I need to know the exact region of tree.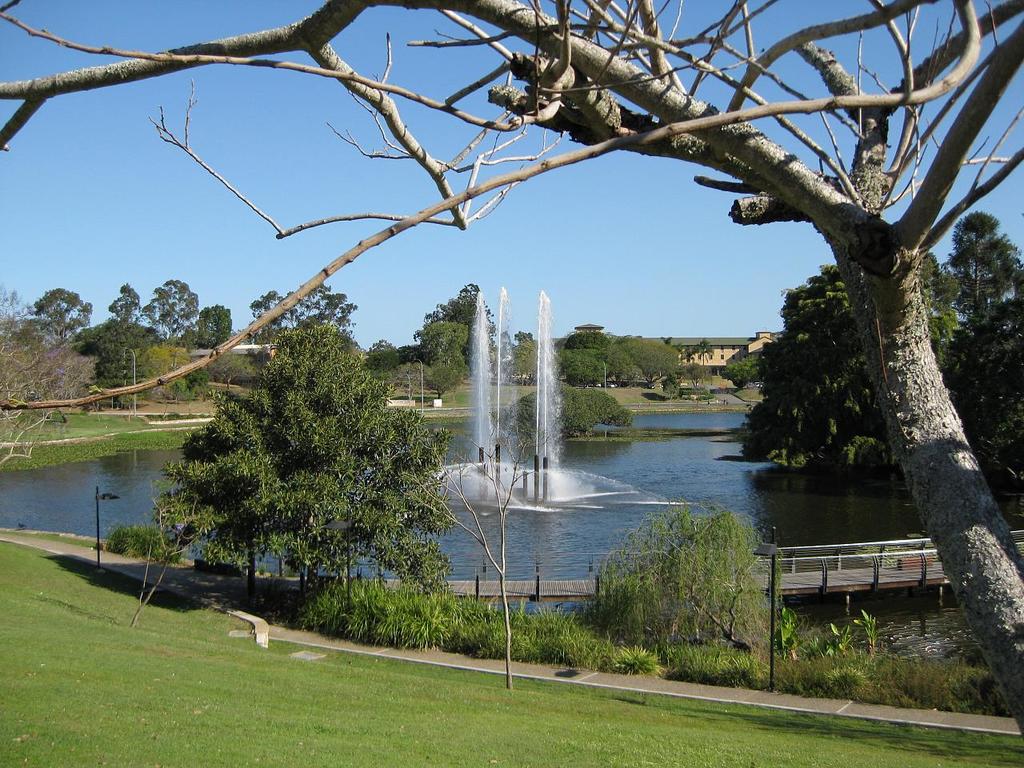
Region: detection(0, 0, 1023, 734).
